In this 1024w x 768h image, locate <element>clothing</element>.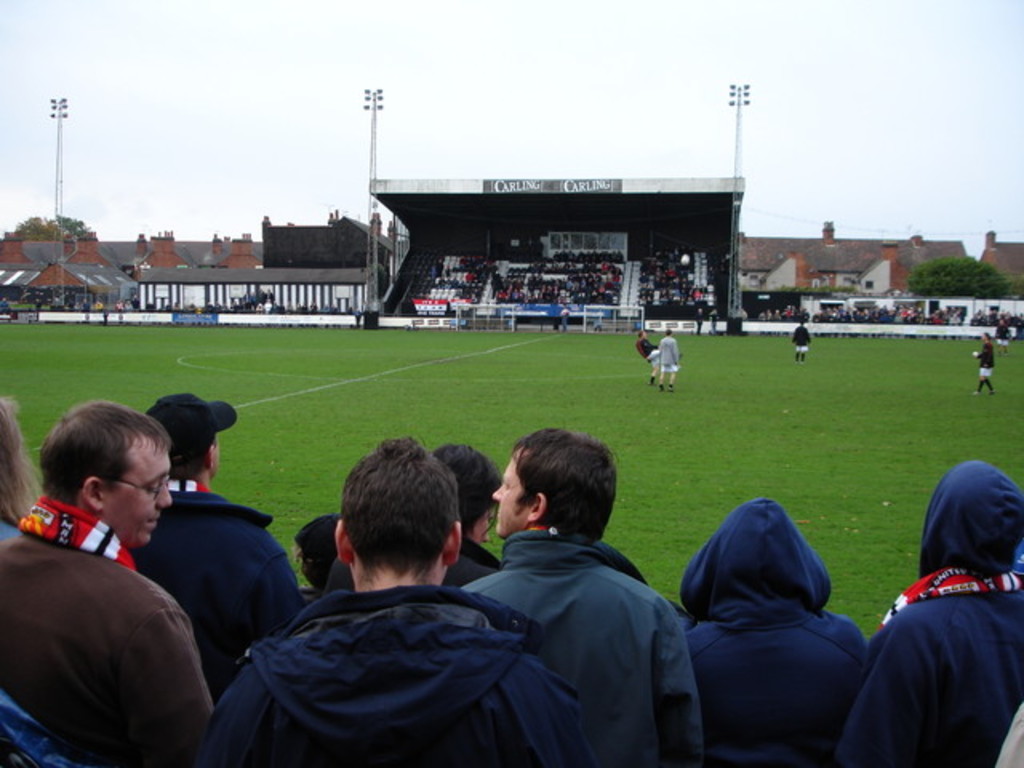
Bounding box: 672:493:870:766.
